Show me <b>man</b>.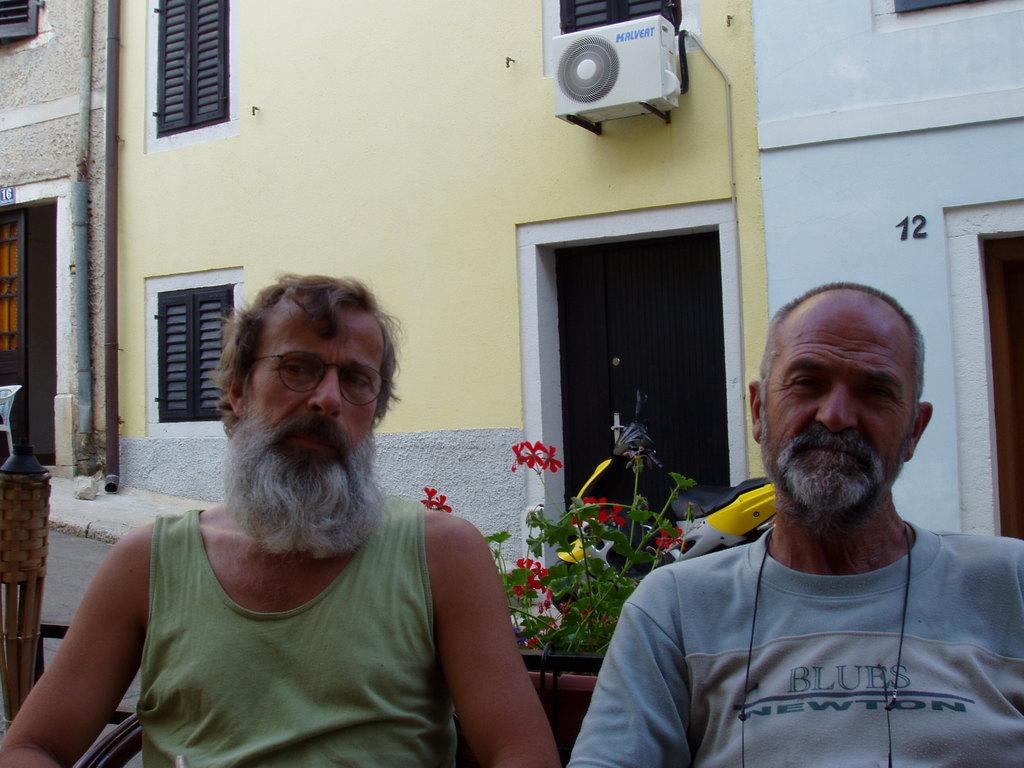
<b>man</b> is here: <region>0, 269, 563, 767</region>.
